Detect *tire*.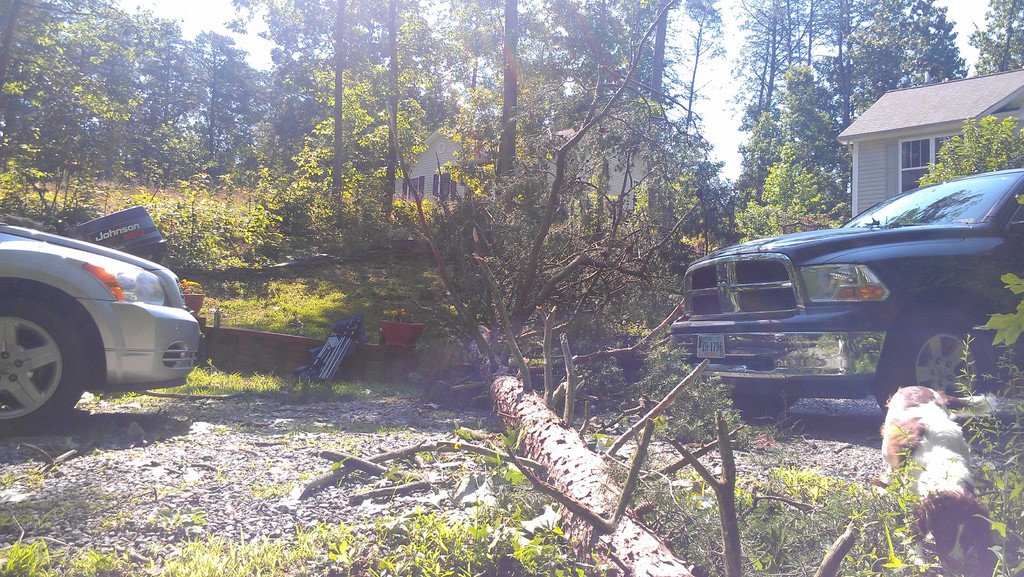
Detected at rect(0, 291, 87, 435).
